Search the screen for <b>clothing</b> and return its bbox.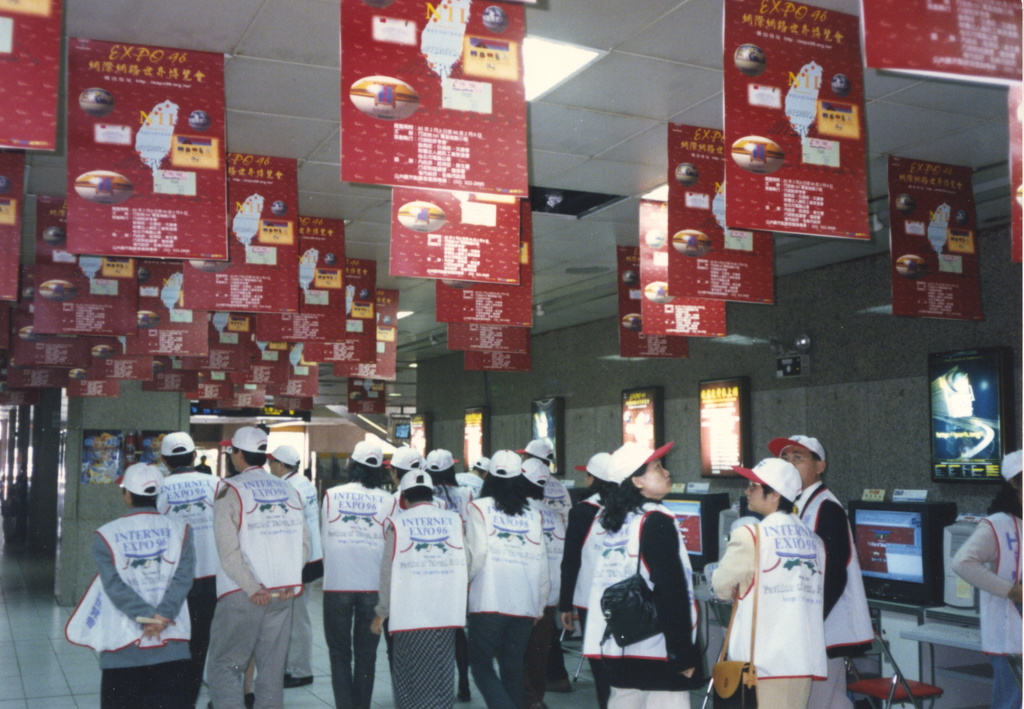
Found: [left=467, top=489, right=542, bottom=708].
